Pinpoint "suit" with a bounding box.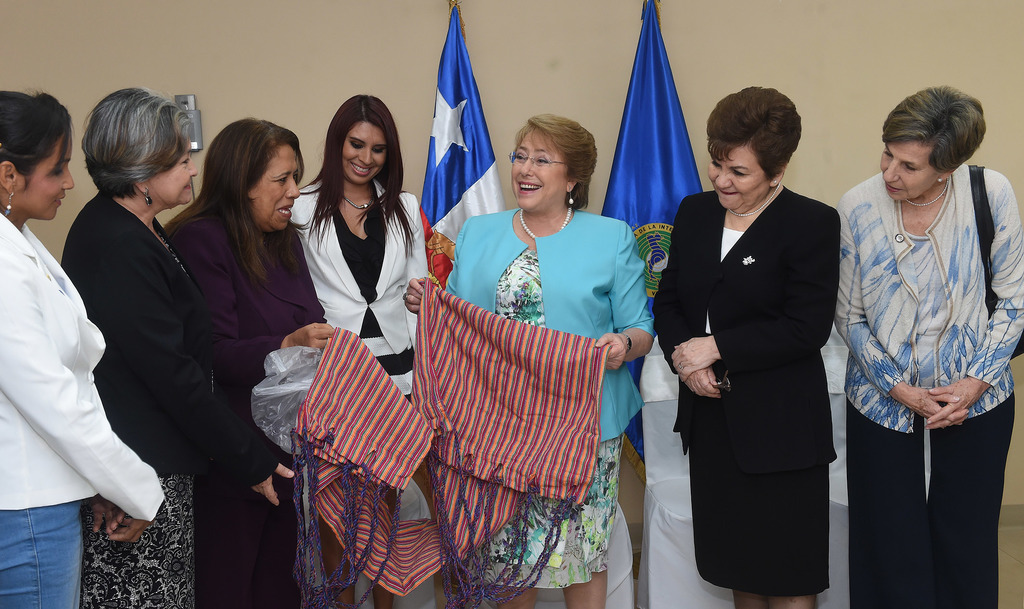
{"left": 0, "top": 205, "right": 165, "bottom": 525}.
